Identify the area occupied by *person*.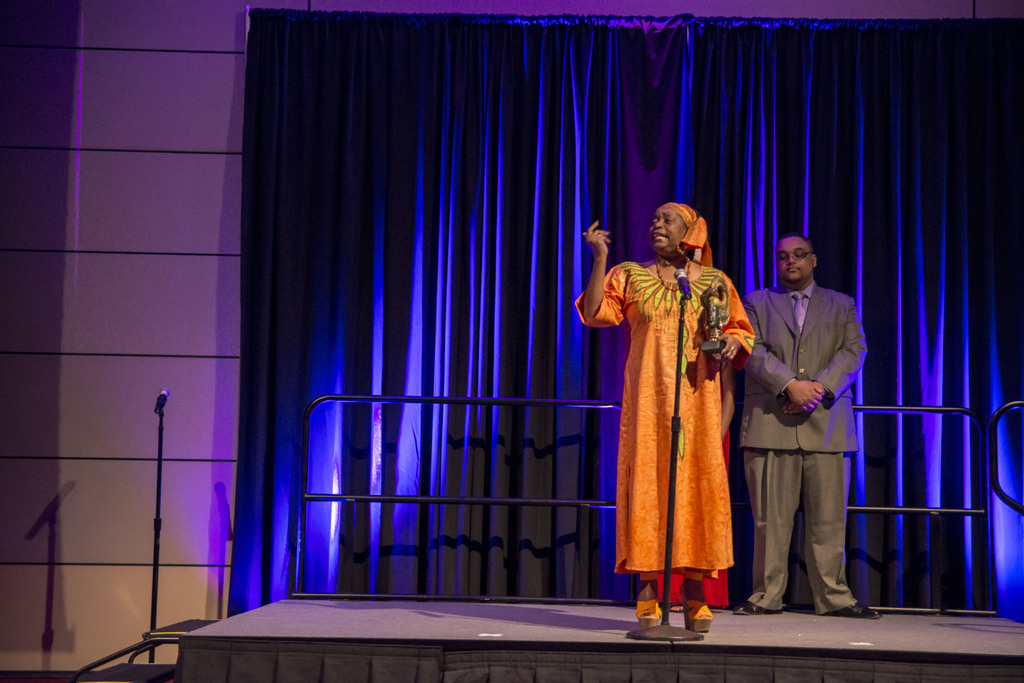
Area: select_region(739, 236, 872, 621).
